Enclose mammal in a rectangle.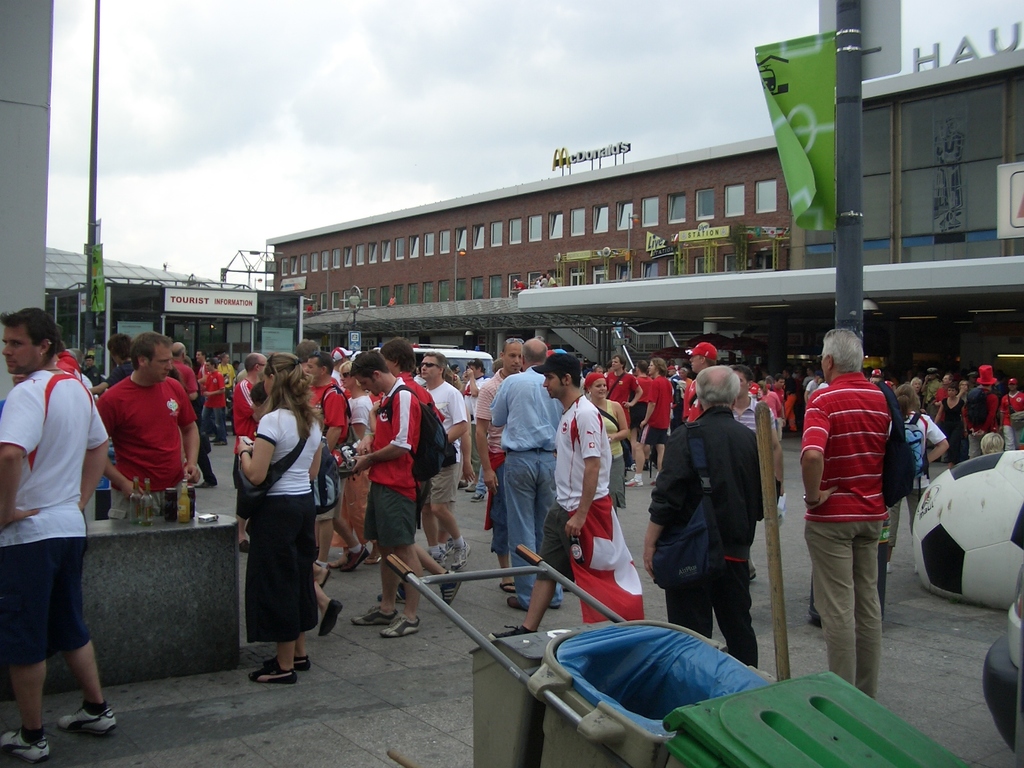
(left=546, top=270, right=559, bottom=287).
